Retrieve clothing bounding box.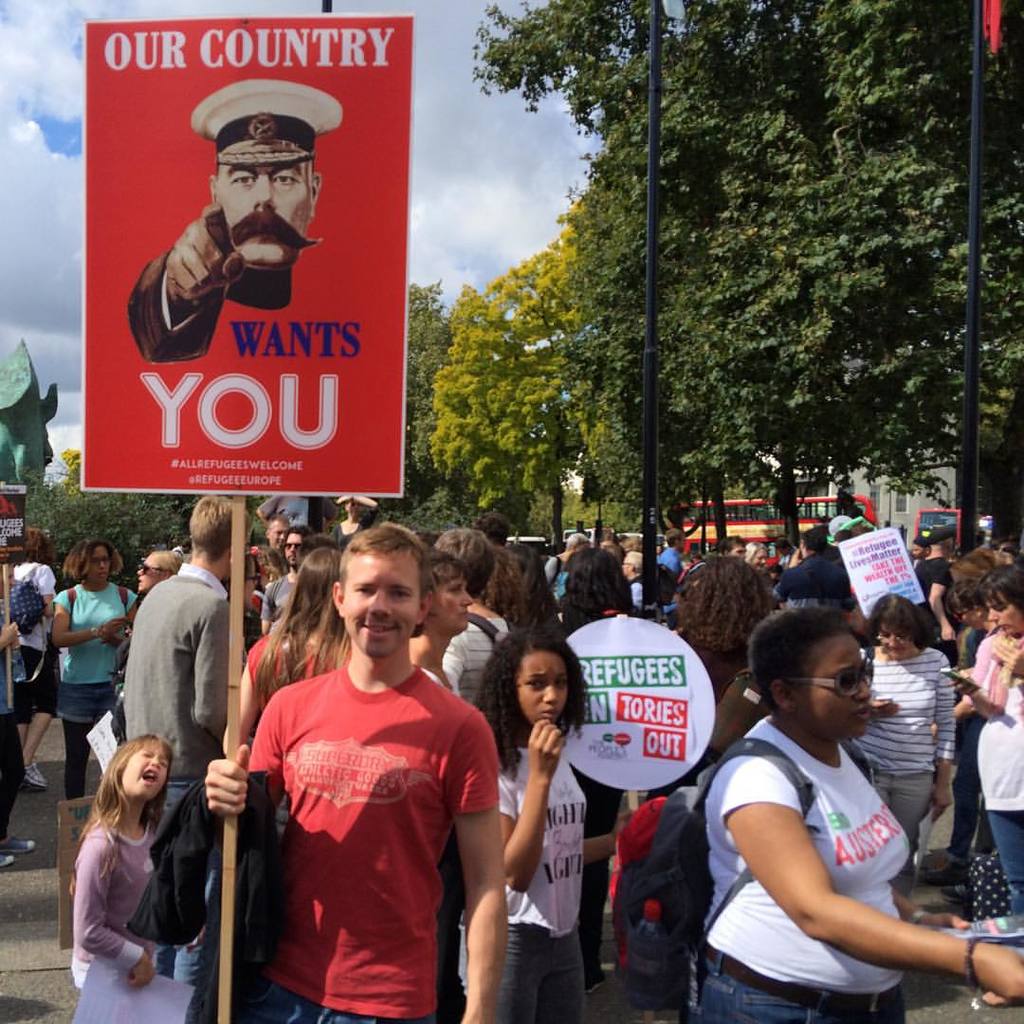
Bounding box: [125,253,226,367].
